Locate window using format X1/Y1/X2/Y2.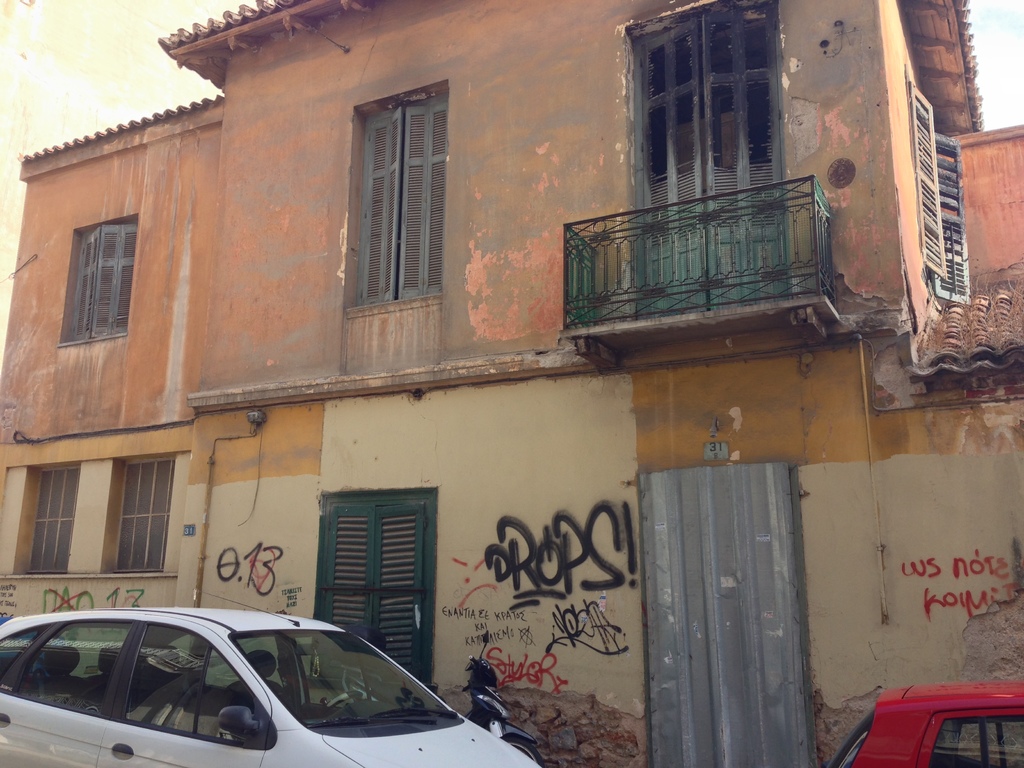
59/210/141/352.
